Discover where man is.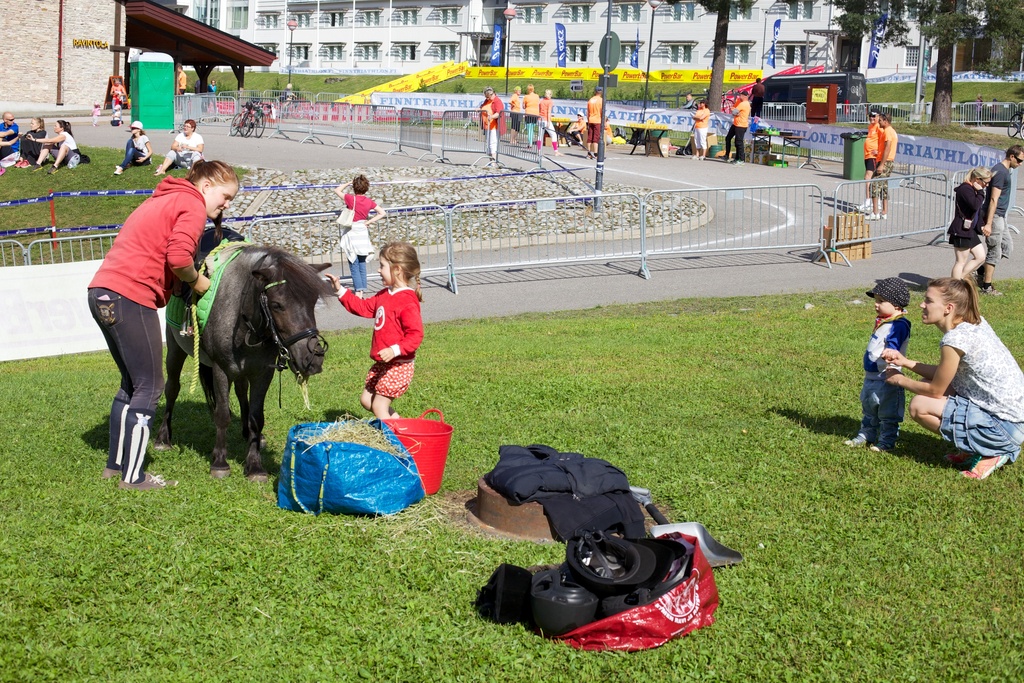
Discovered at 0,110,20,157.
